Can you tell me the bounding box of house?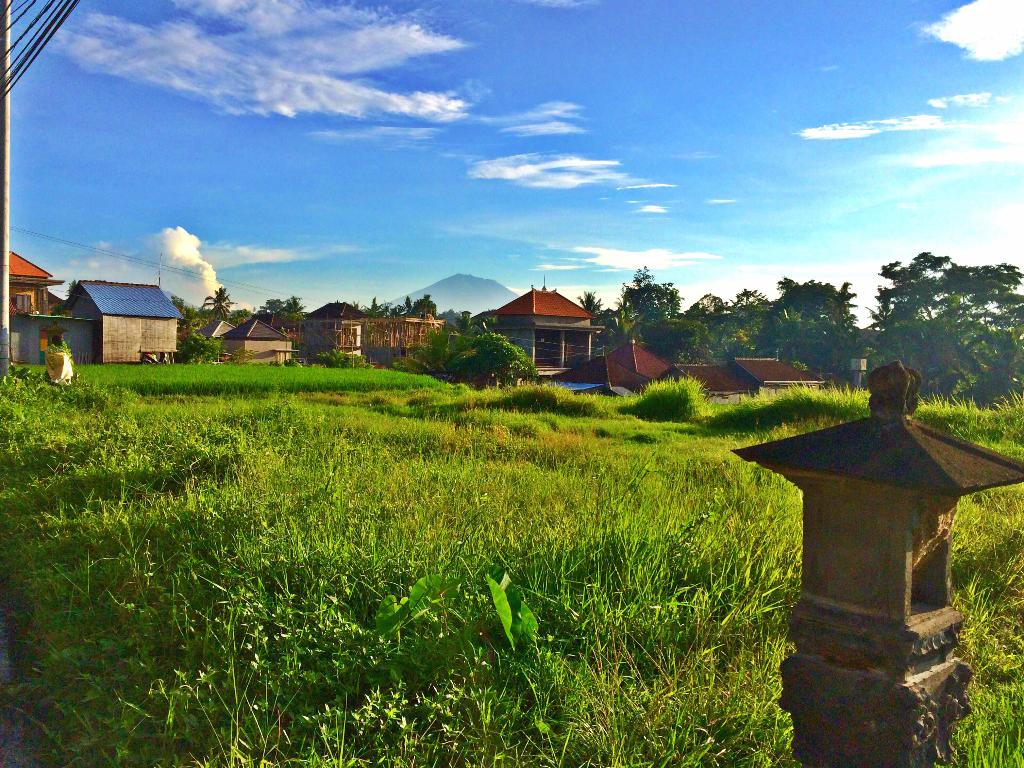
[x1=309, y1=294, x2=377, y2=366].
